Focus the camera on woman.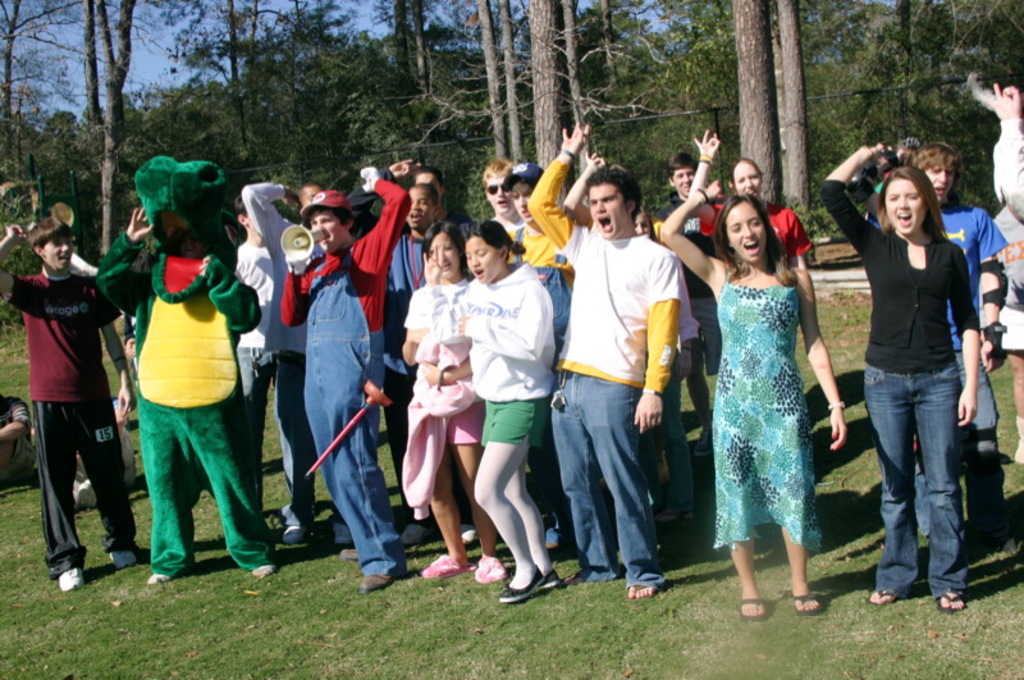
Focus region: x1=401, y1=219, x2=508, y2=584.
